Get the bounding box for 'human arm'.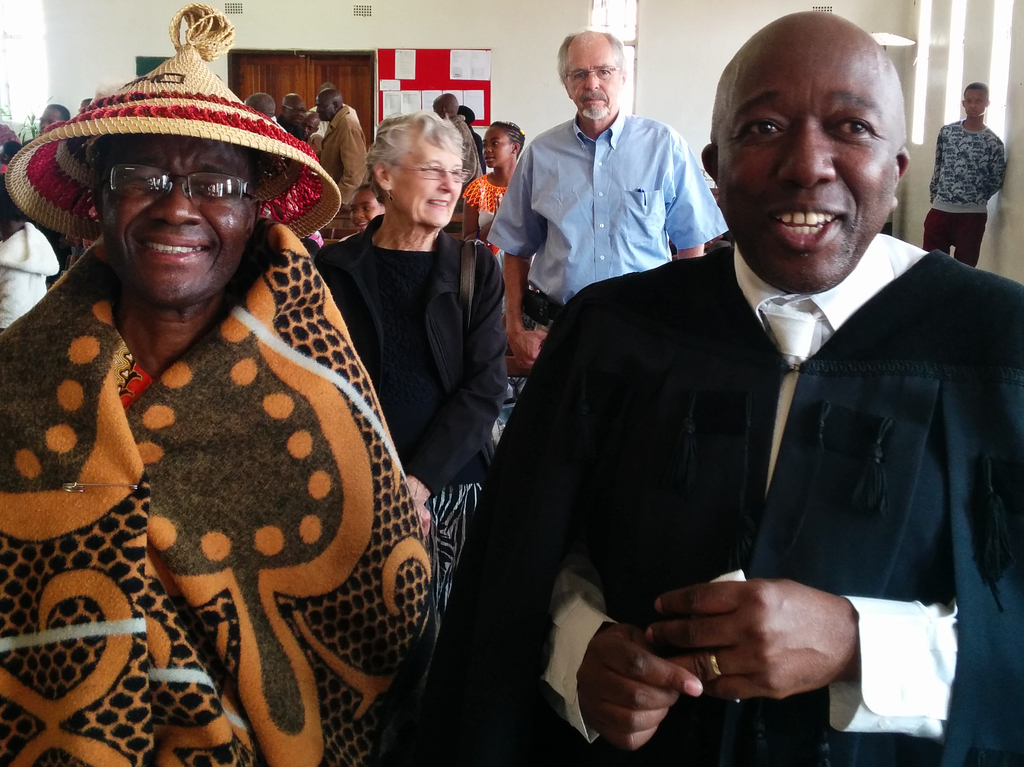
{"x1": 649, "y1": 277, "x2": 1021, "y2": 745}.
